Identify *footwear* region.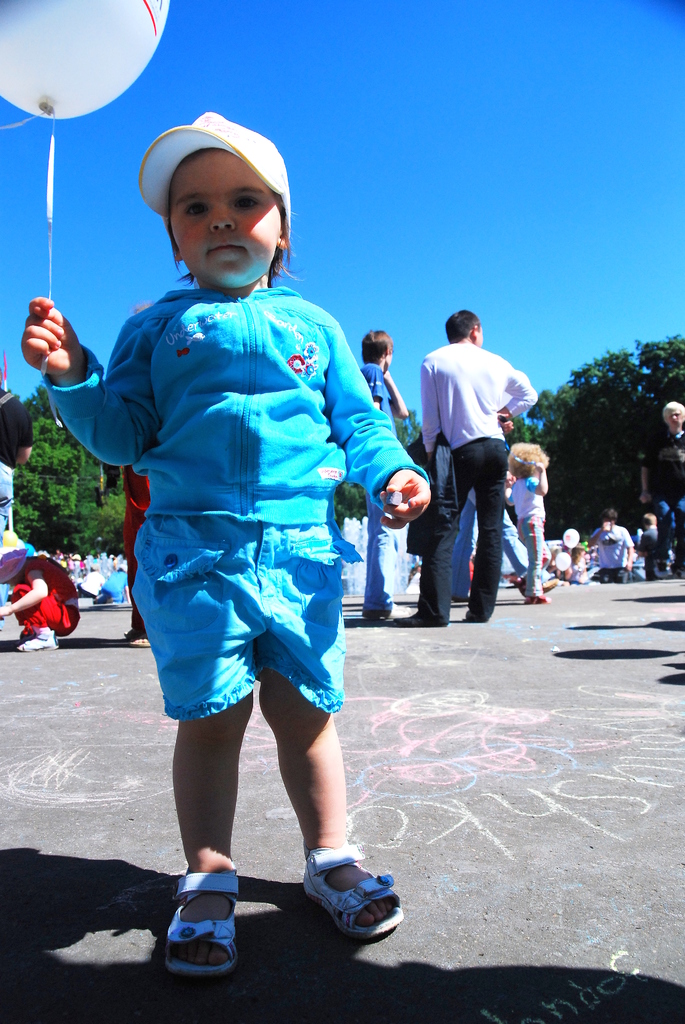
Region: <bbox>126, 629, 146, 648</bbox>.
